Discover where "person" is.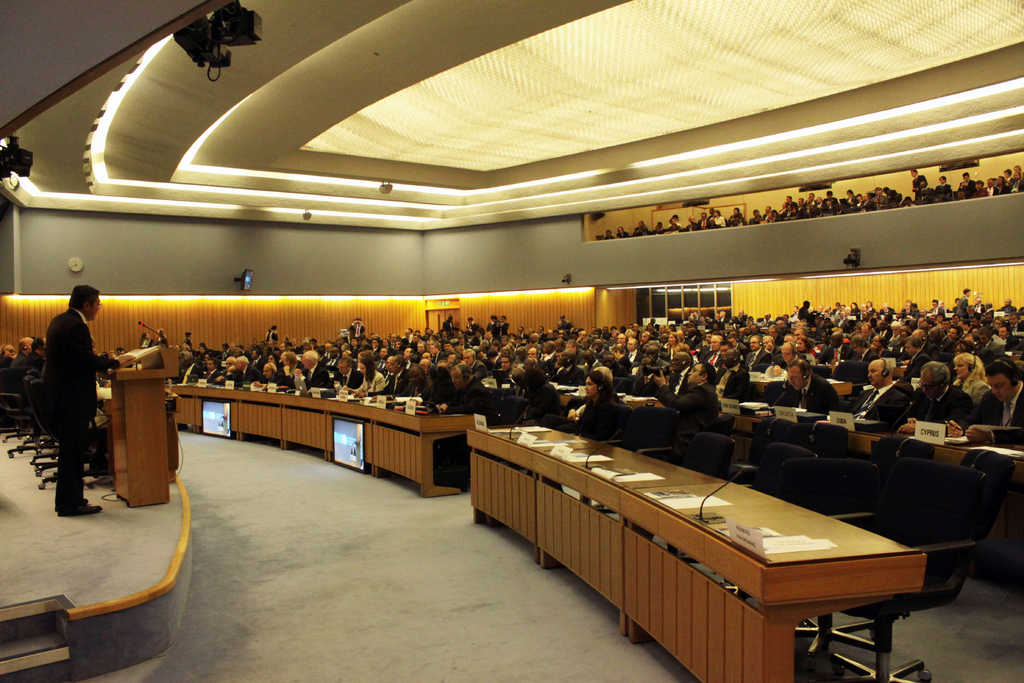
Discovered at (x1=851, y1=358, x2=910, y2=420).
